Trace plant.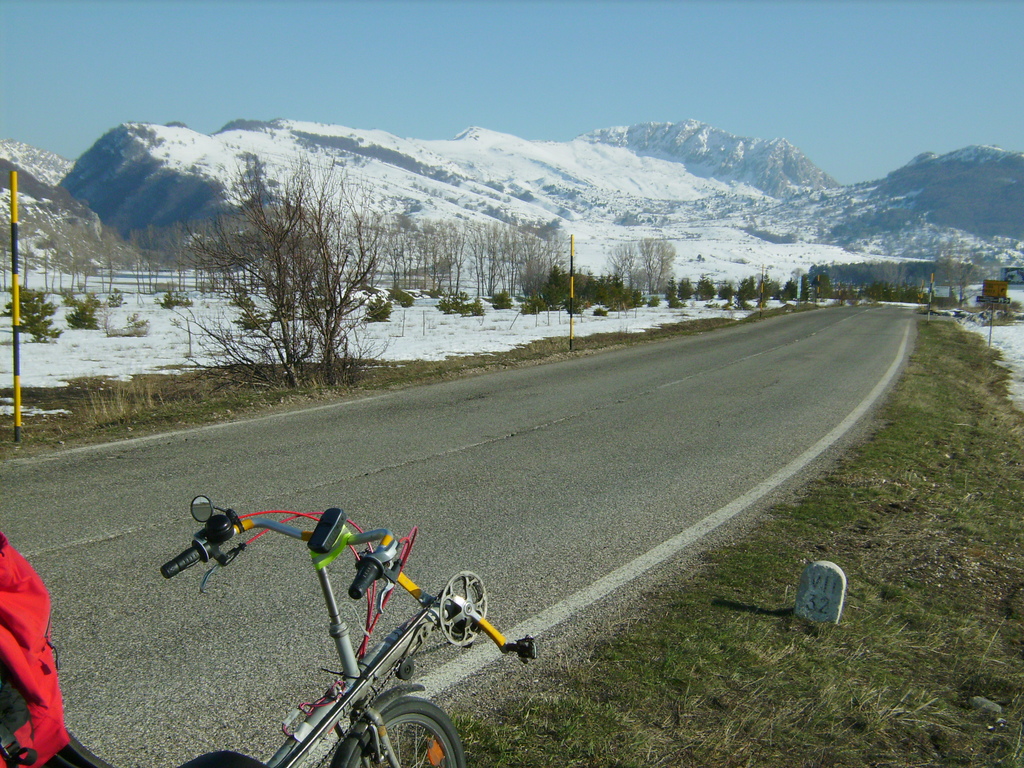
Traced to Rect(229, 294, 248, 307).
